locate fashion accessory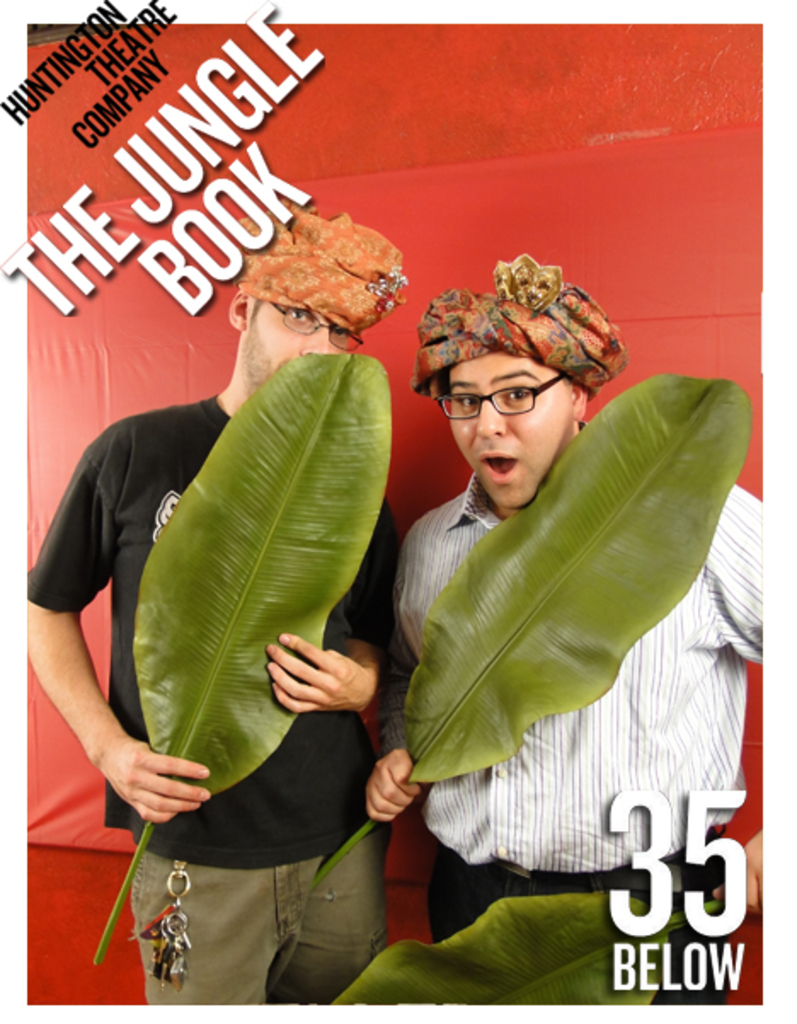
x1=264 y1=303 x2=370 y2=356
